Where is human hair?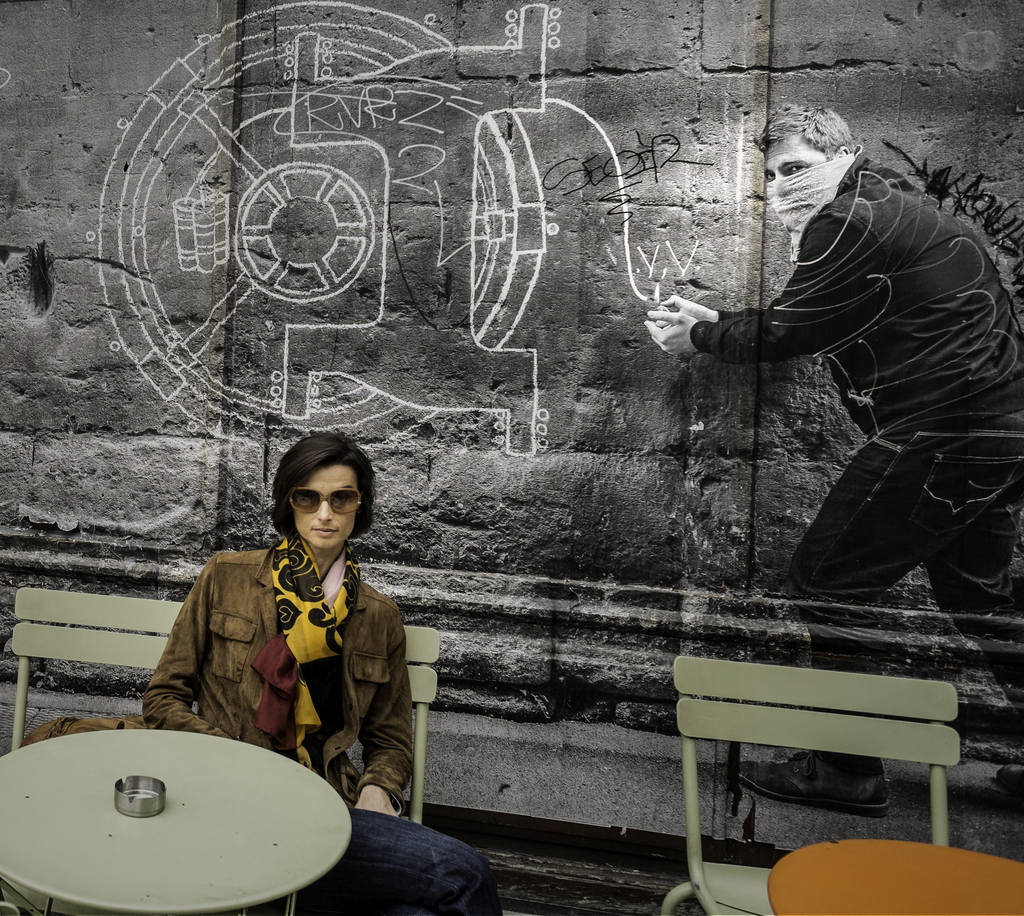
select_region(761, 106, 855, 163).
